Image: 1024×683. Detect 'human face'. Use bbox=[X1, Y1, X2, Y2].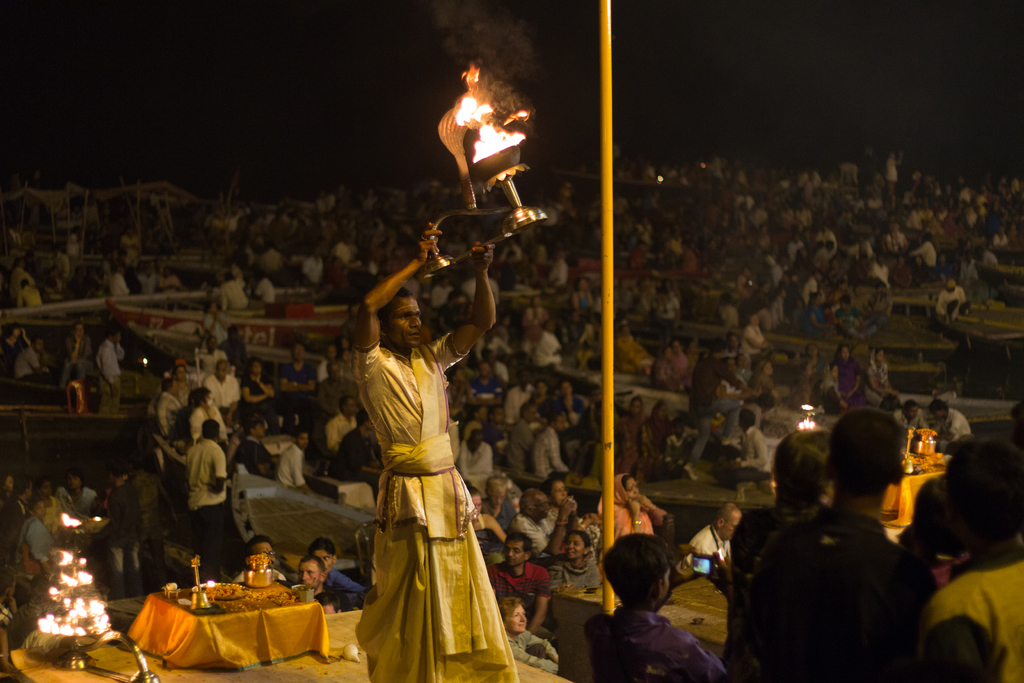
bbox=[257, 541, 274, 566].
